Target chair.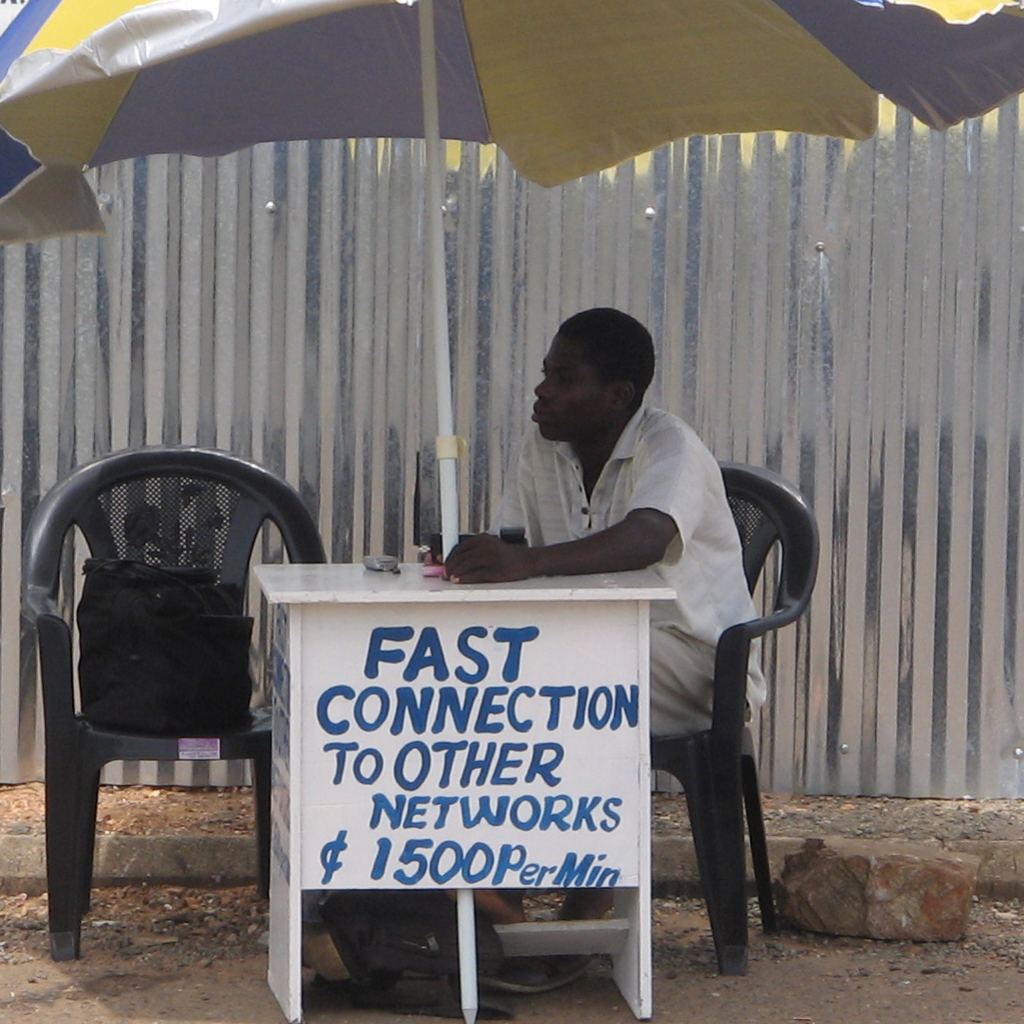
Target region: <bbox>456, 461, 817, 976</bbox>.
